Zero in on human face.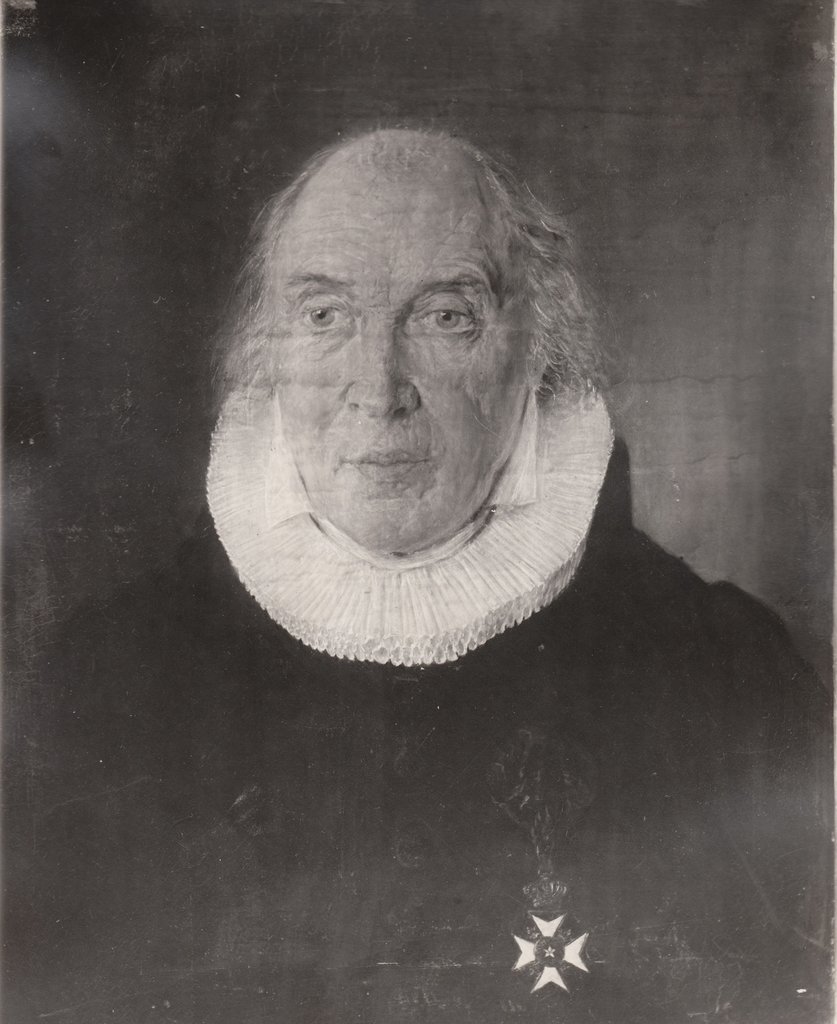
Zeroed in: pyautogui.locateOnScreen(279, 176, 532, 554).
